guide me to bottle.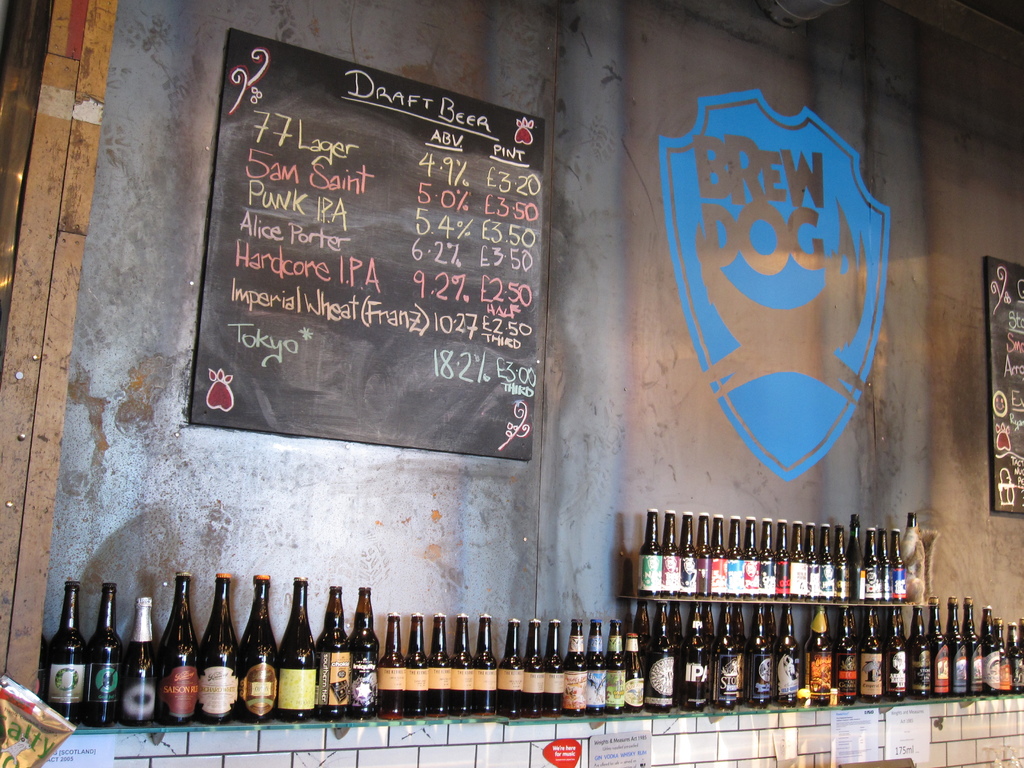
Guidance: pyautogui.locateOnScreen(424, 614, 452, 712).
